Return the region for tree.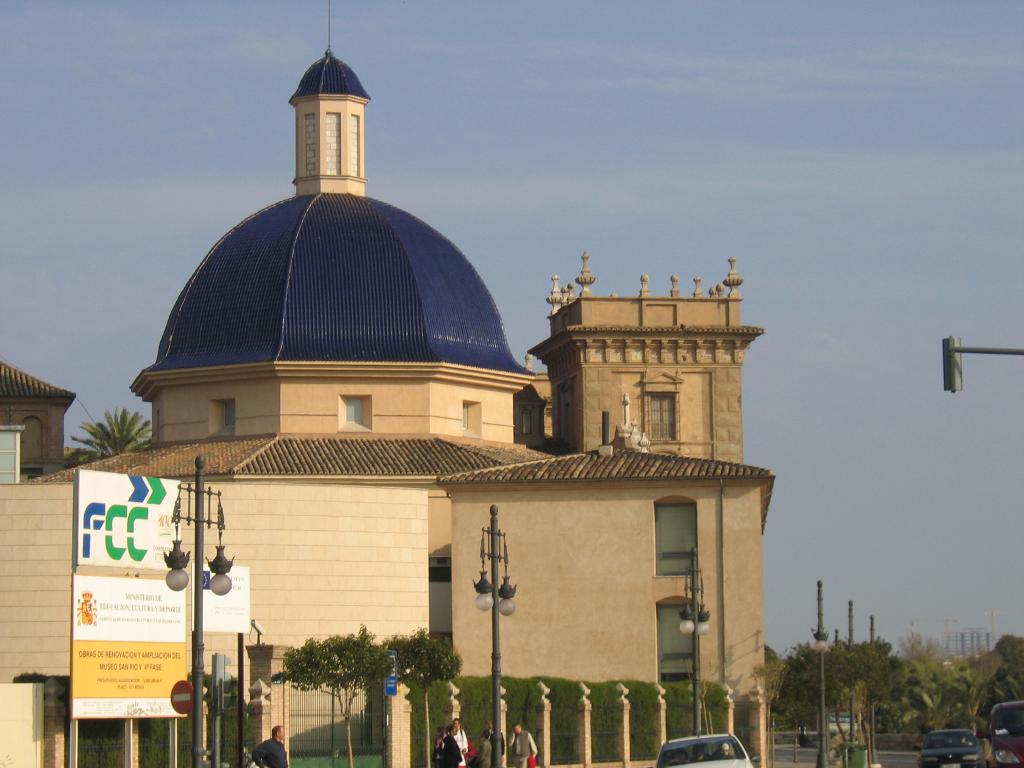
box=[60, 410, 158, 455].
